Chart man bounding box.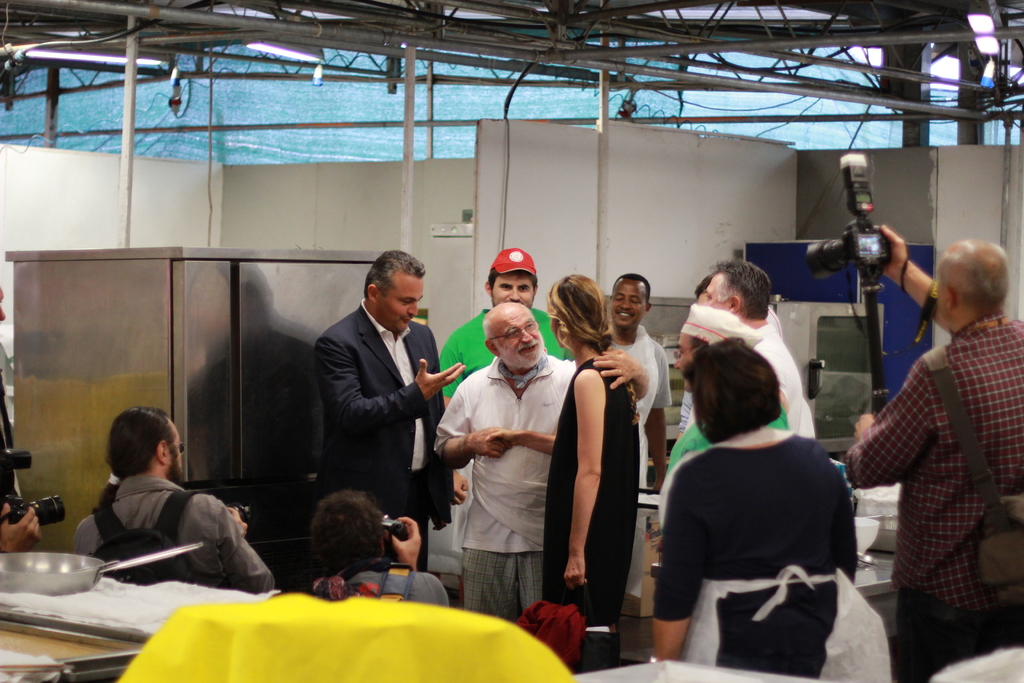
Charted: [left=694, top=256, right=815, bottom=438].
